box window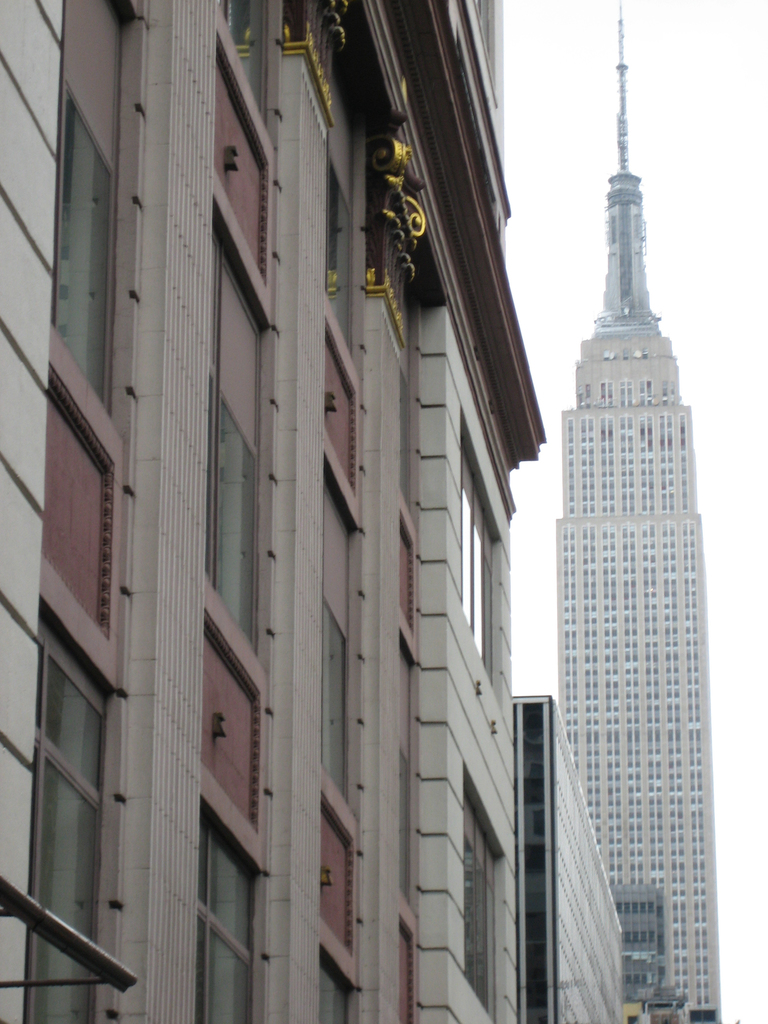
crop(207, 378, 268, 650)
